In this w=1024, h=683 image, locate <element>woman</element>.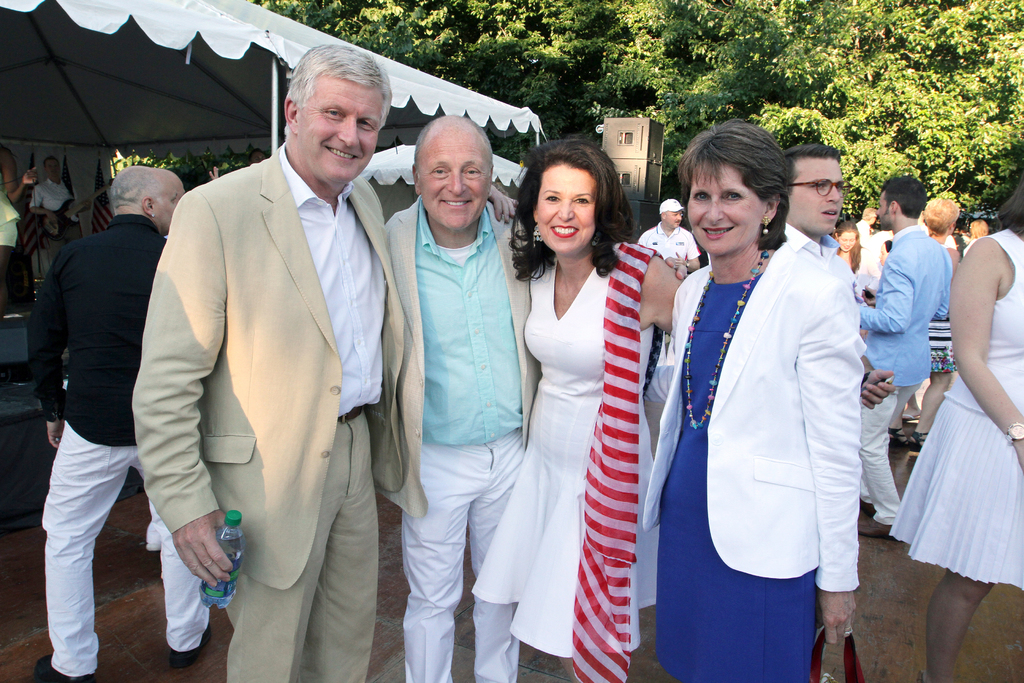
Bounding box: {"x1": 639, "y1": 117, "x2": 865, "y2": 682}.
